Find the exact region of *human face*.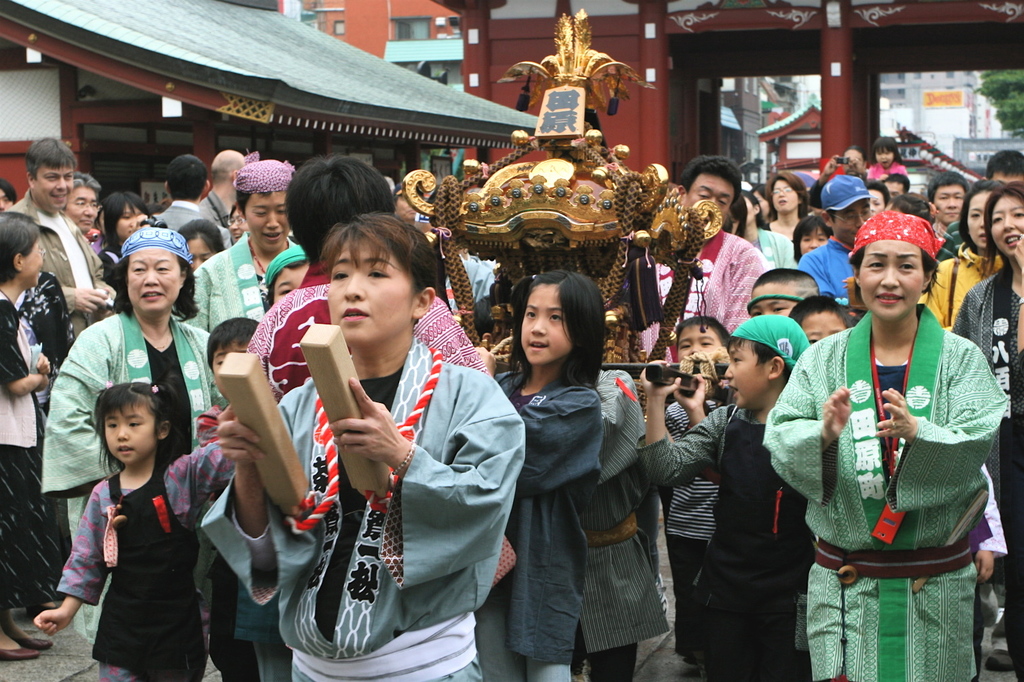
Exact region: crop(20, 238, 44, 290).
